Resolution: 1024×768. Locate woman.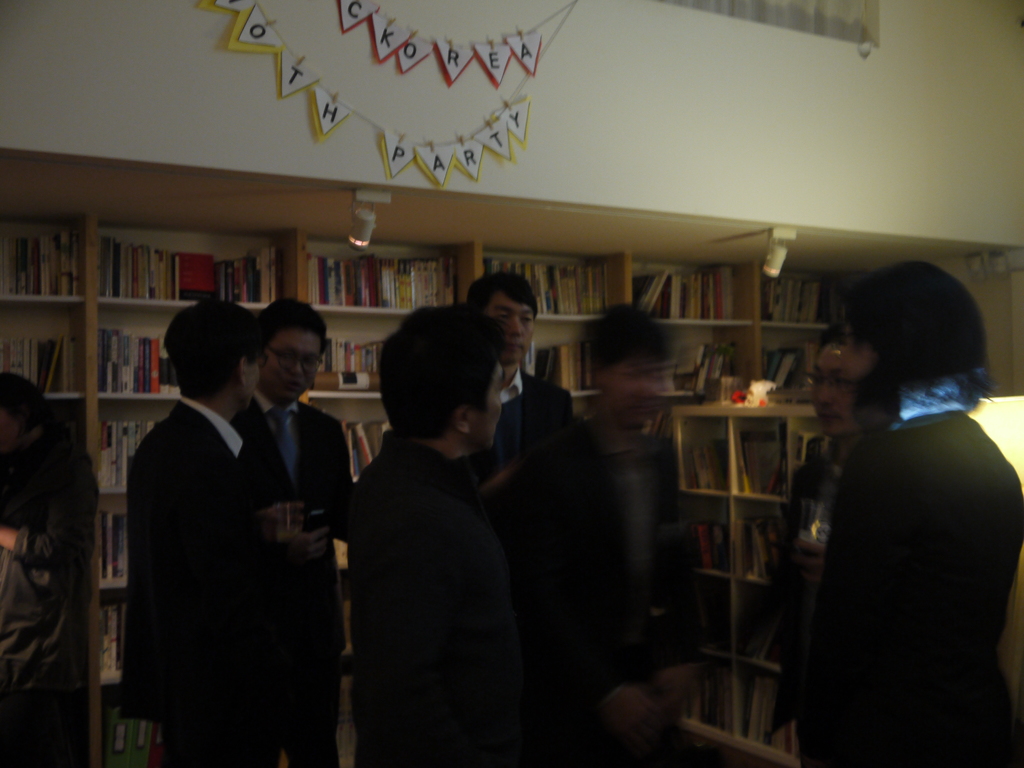
<region>314, 326, 578, 765</region>.
